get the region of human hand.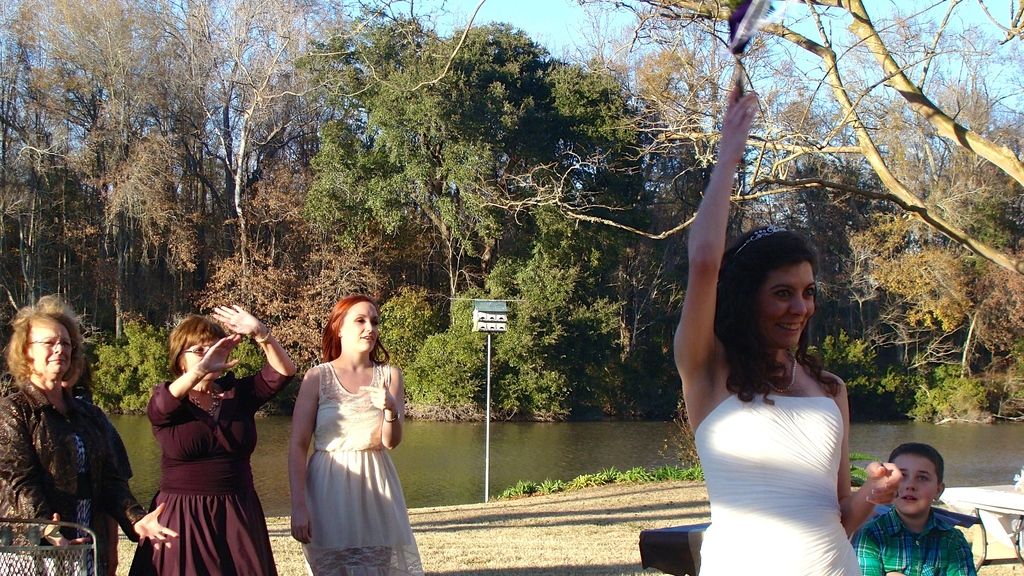
l=287, t=515, r=318, b=547.
